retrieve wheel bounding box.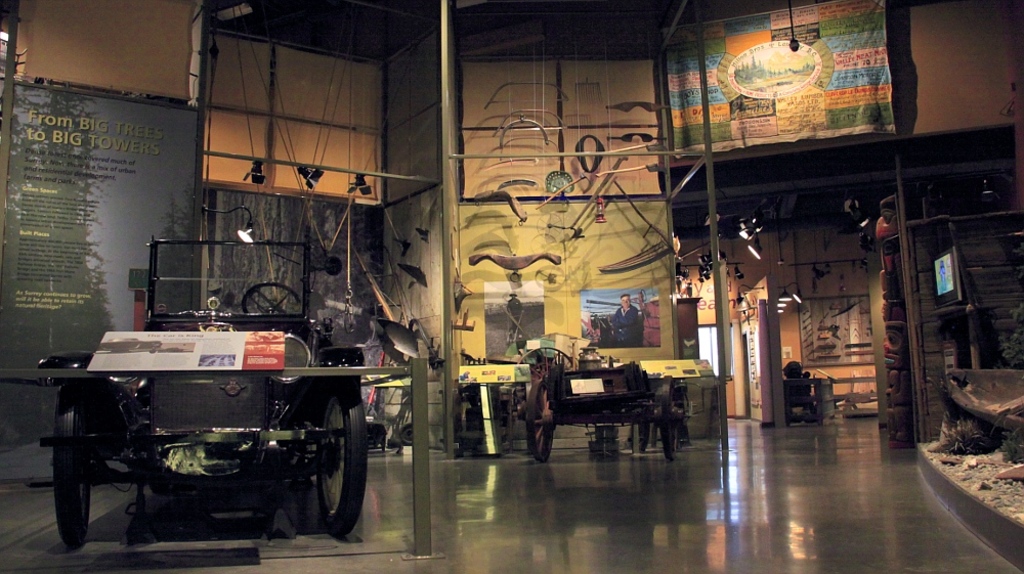
Bounding box: [left=524, top=386, right=554, bottom=460].
